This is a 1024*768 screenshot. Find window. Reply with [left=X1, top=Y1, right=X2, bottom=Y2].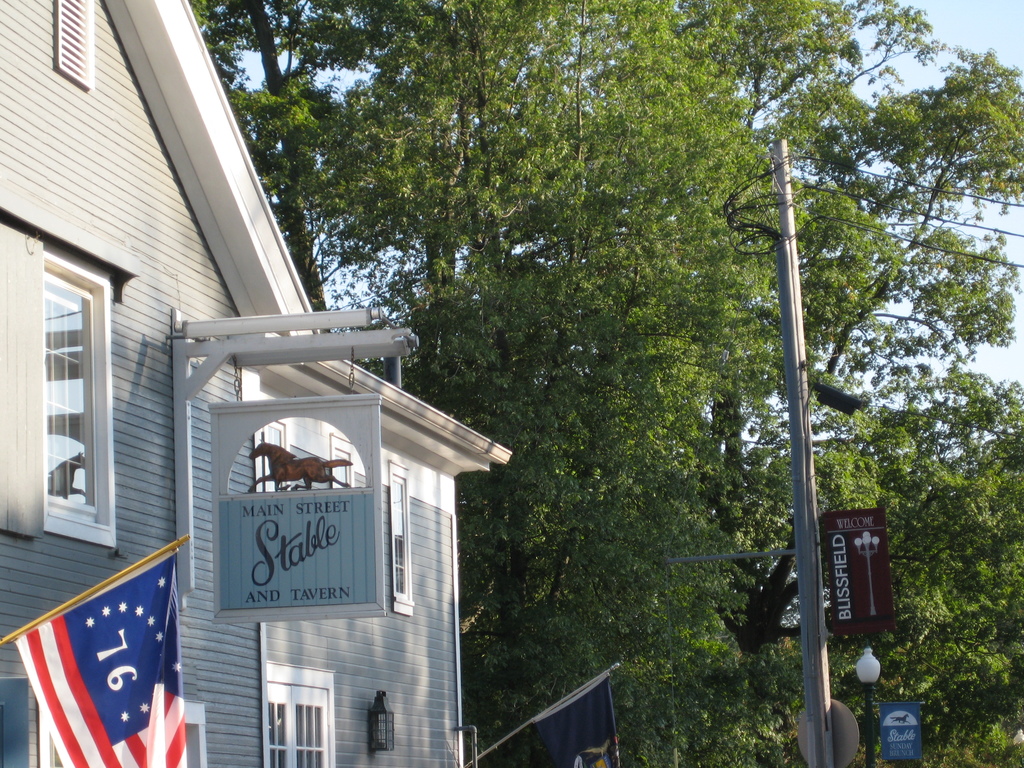
[left=0, top=182, right=132, bottom=553].
